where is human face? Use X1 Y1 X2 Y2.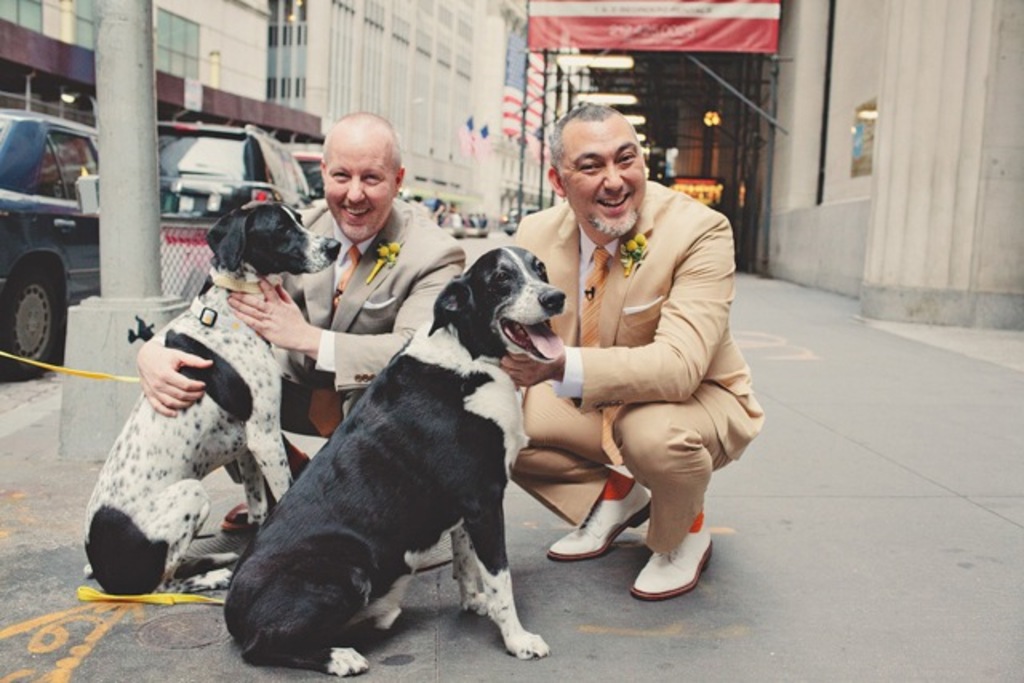
560 122 650 235.
